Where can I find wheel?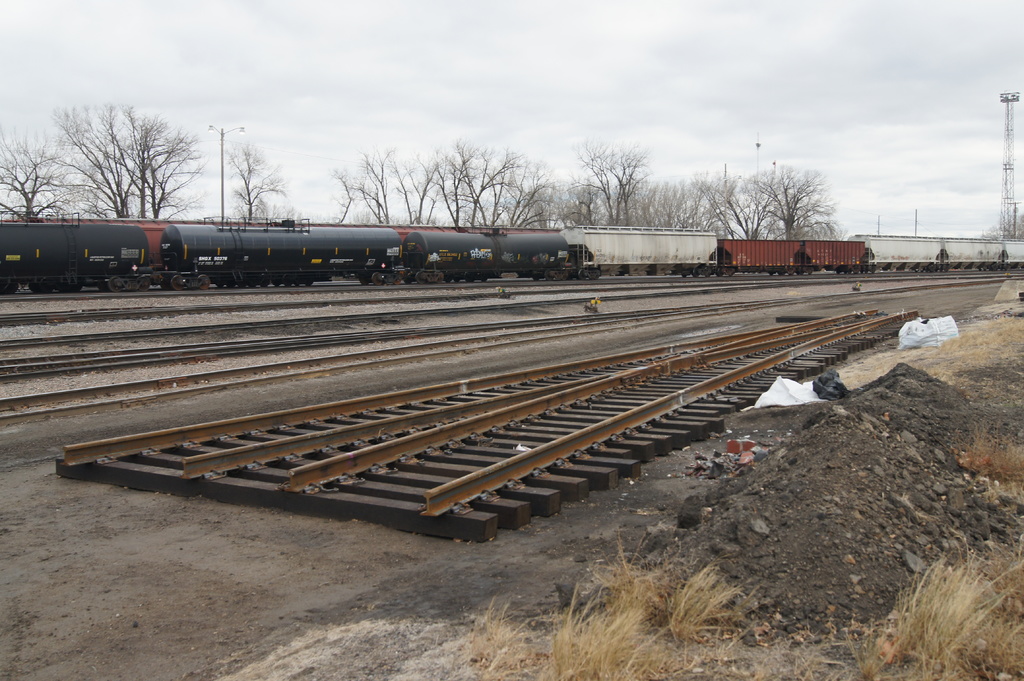
You can find it at 416,275,424,285.
